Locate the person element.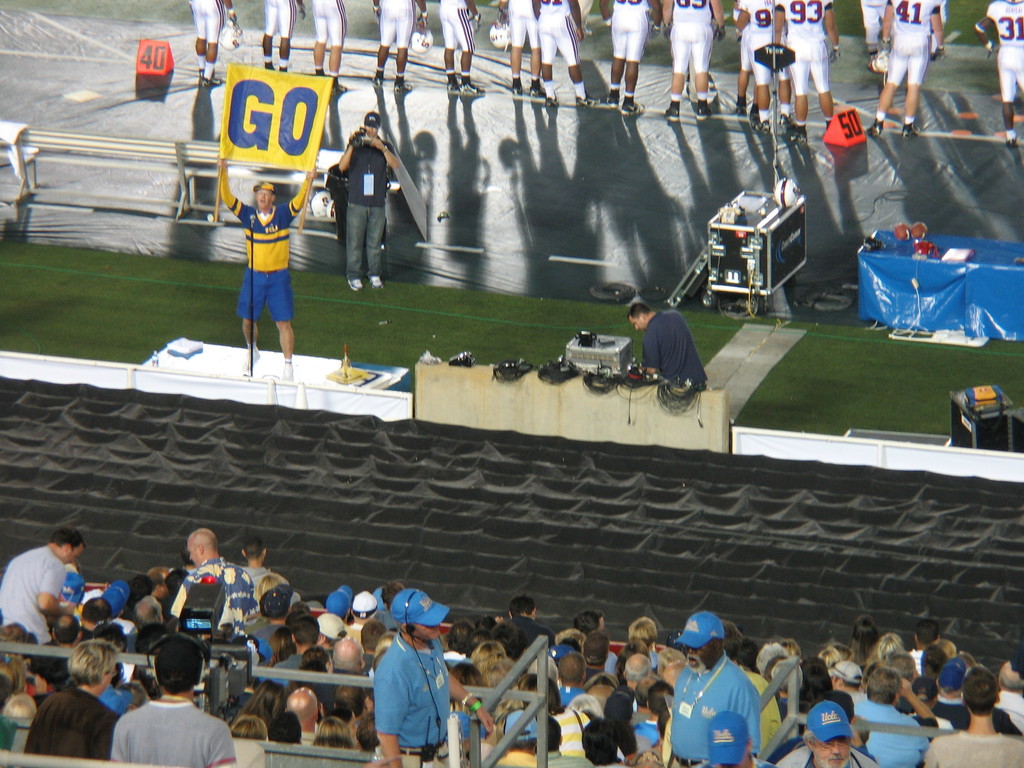
Element bbox: l=335, t=109, r=399, b=292.
